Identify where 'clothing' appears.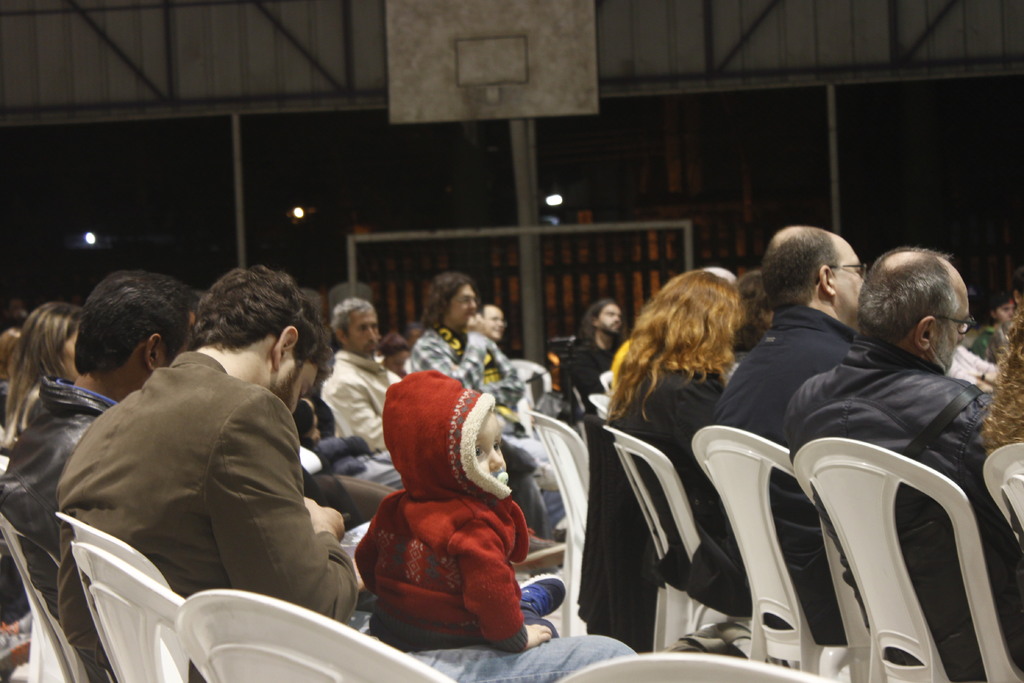
Appears at locate(618, 369, 723, 534).
